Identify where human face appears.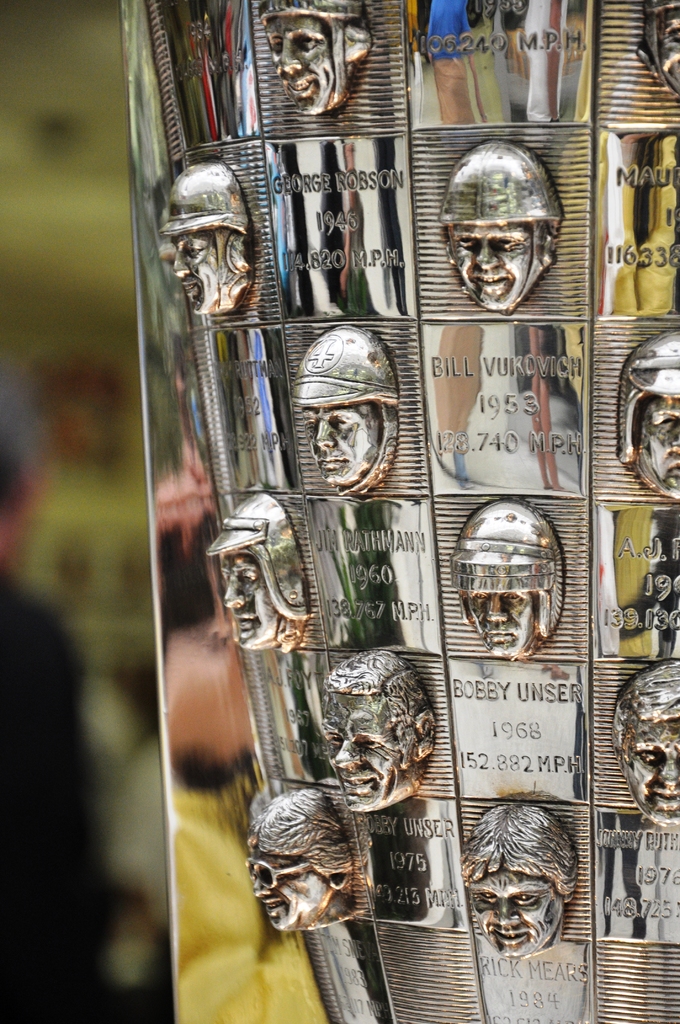
Appears at x1=446 y1=225 x2=531 y2=312.
